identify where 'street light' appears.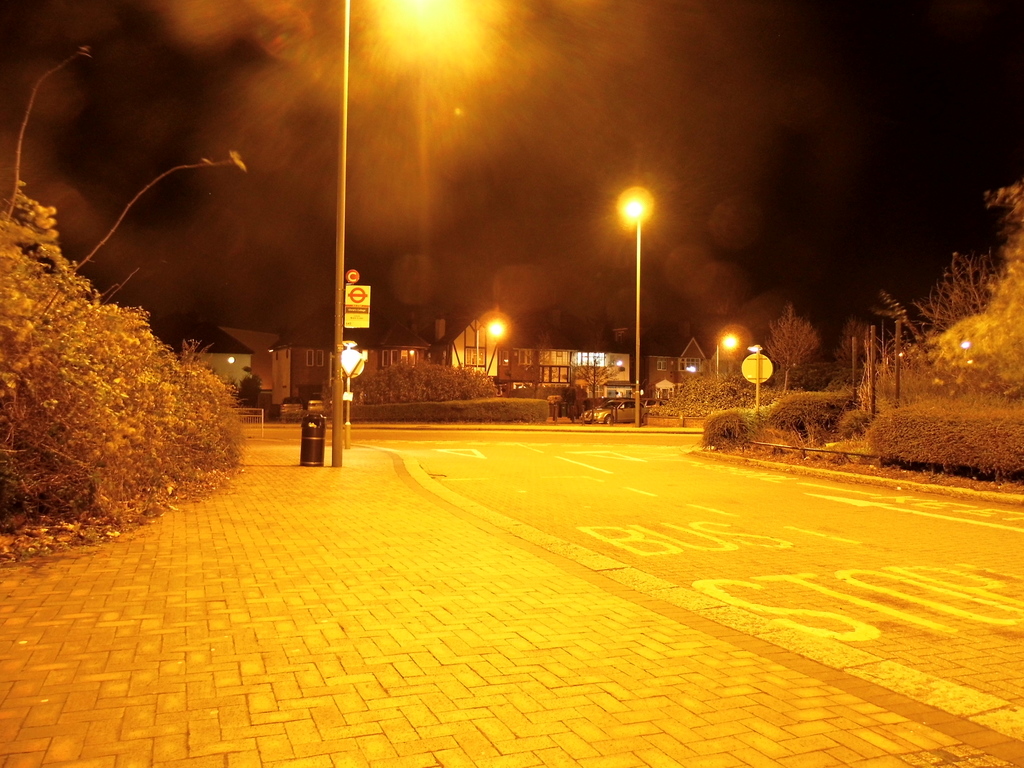
Appears at 618 184 650 430.
